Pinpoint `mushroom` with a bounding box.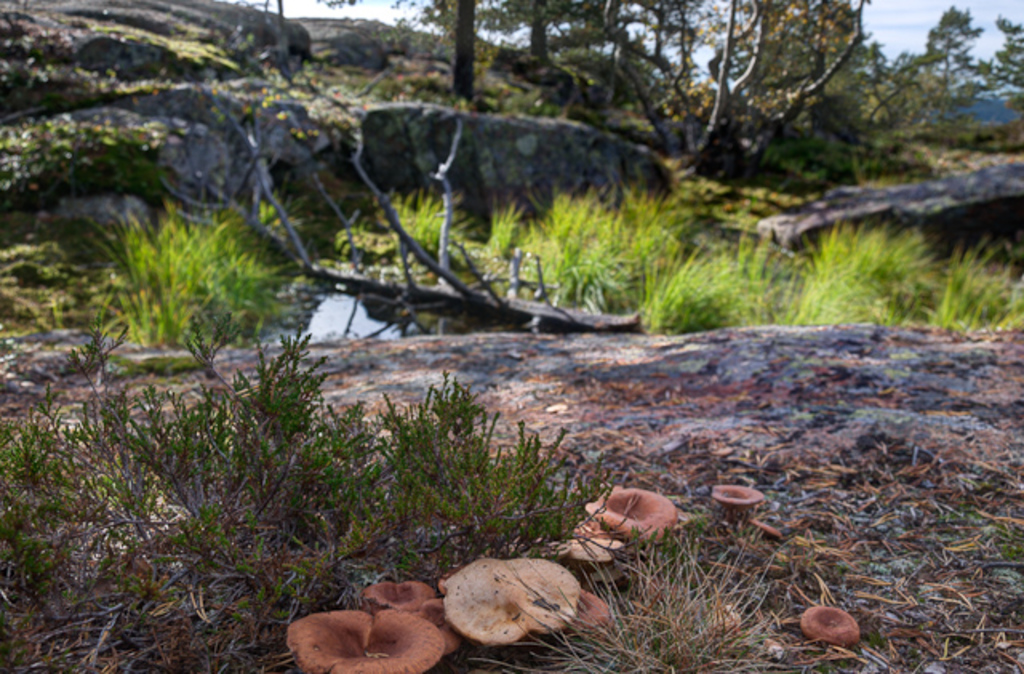
[362,576,437,642].
